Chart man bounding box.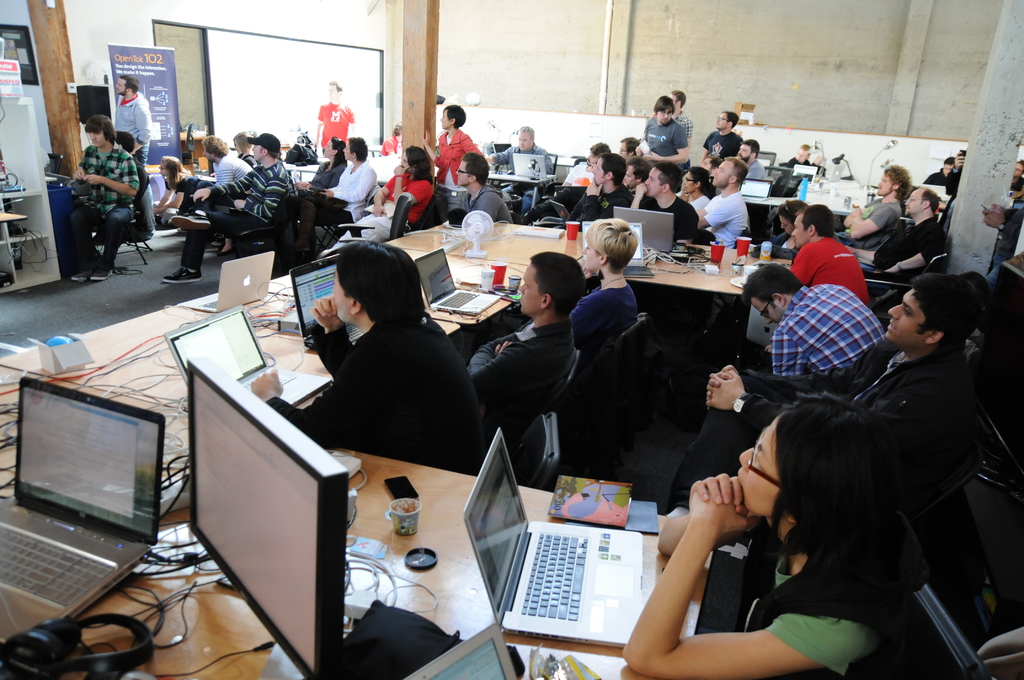
Charted: <region>547, 139, 612, 202</region>.
